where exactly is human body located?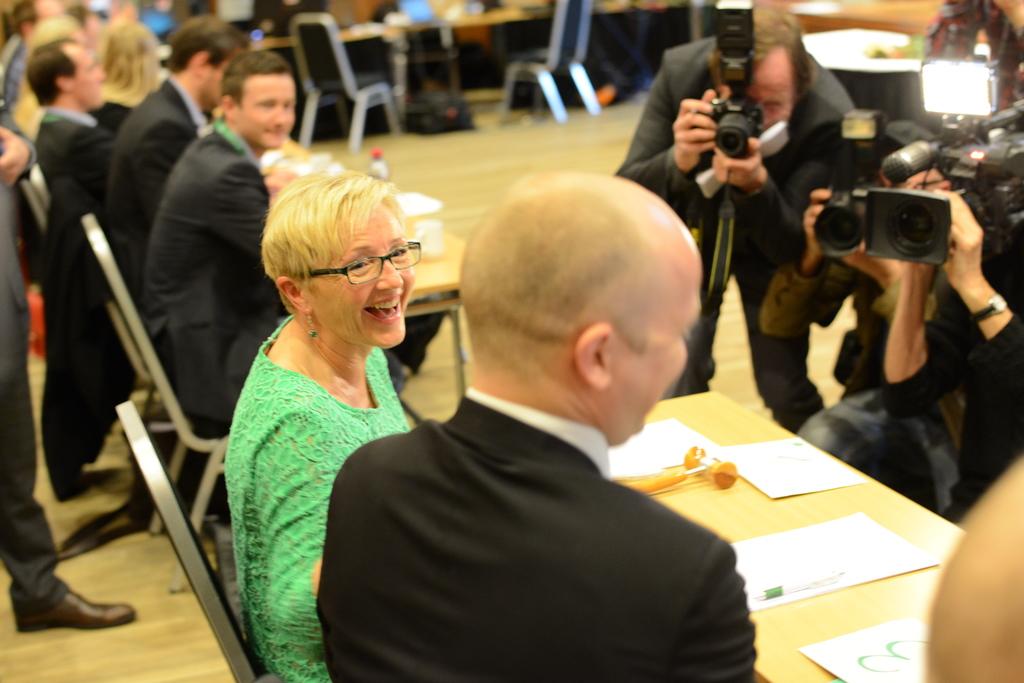
Its bounding box is box(326, 380, 748, 682).
